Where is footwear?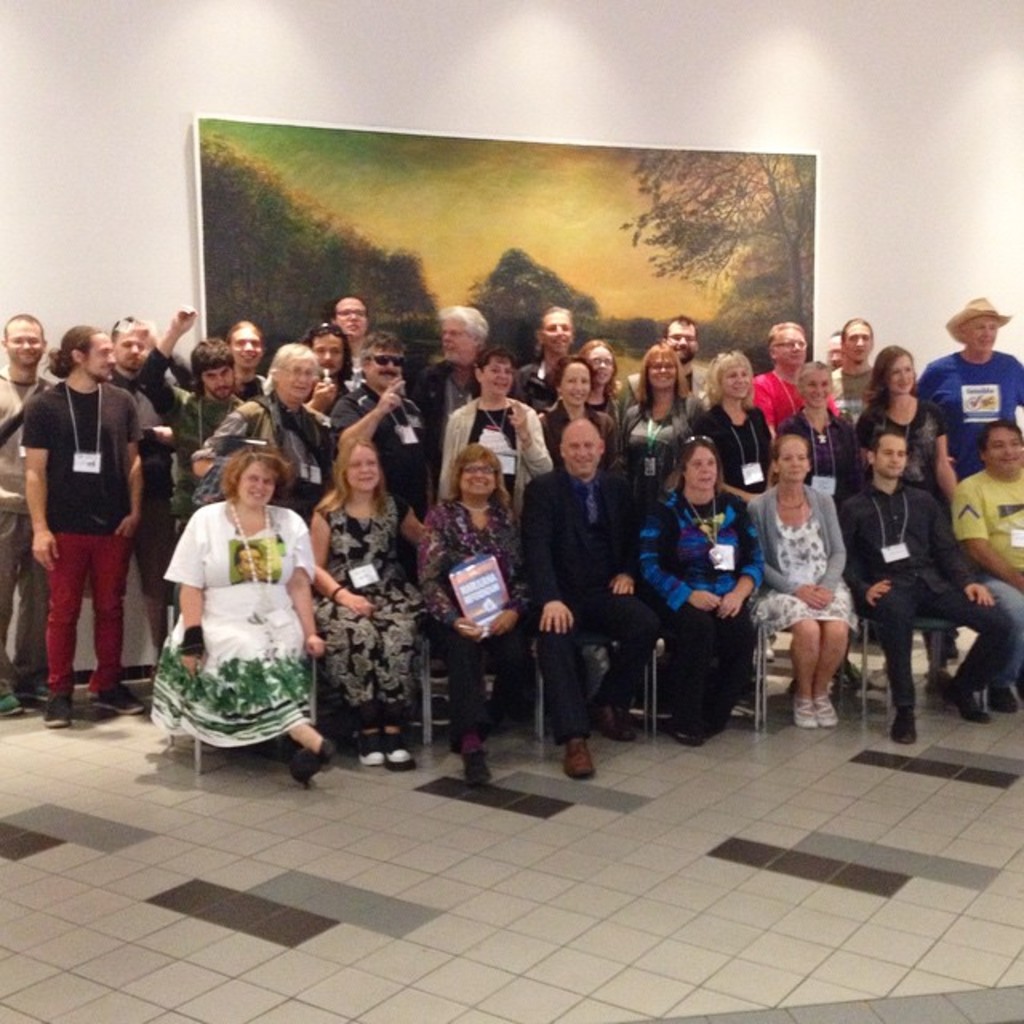
(458,747,494,787).
